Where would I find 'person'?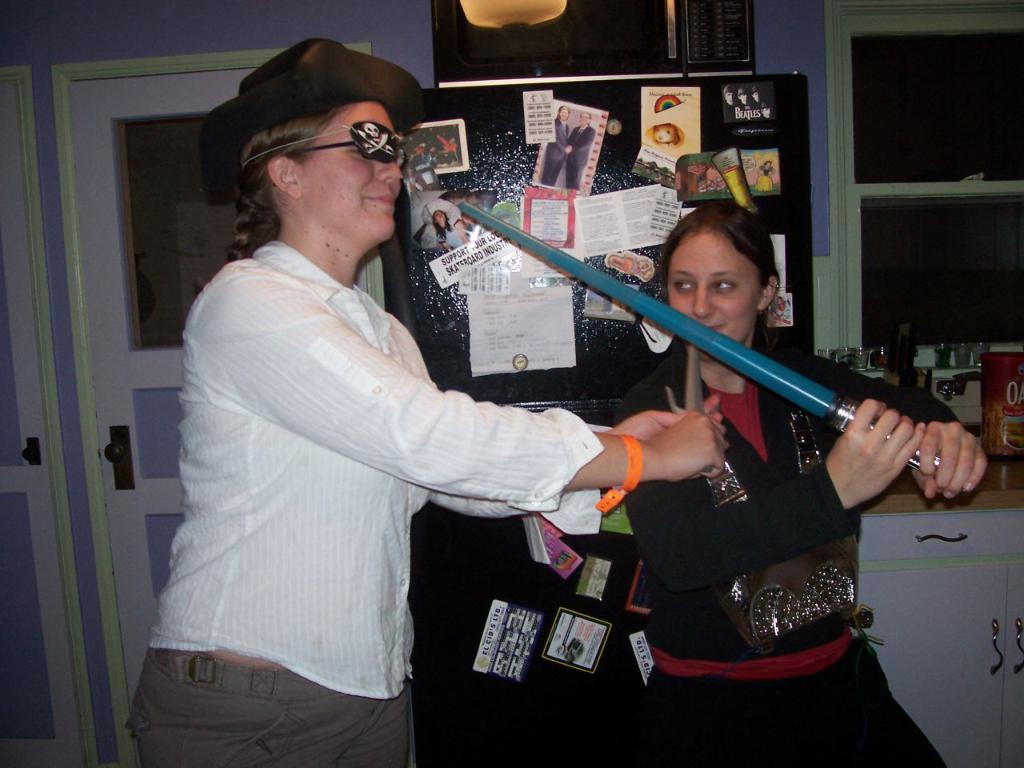
At Rect(454, 214, 474, 248).
